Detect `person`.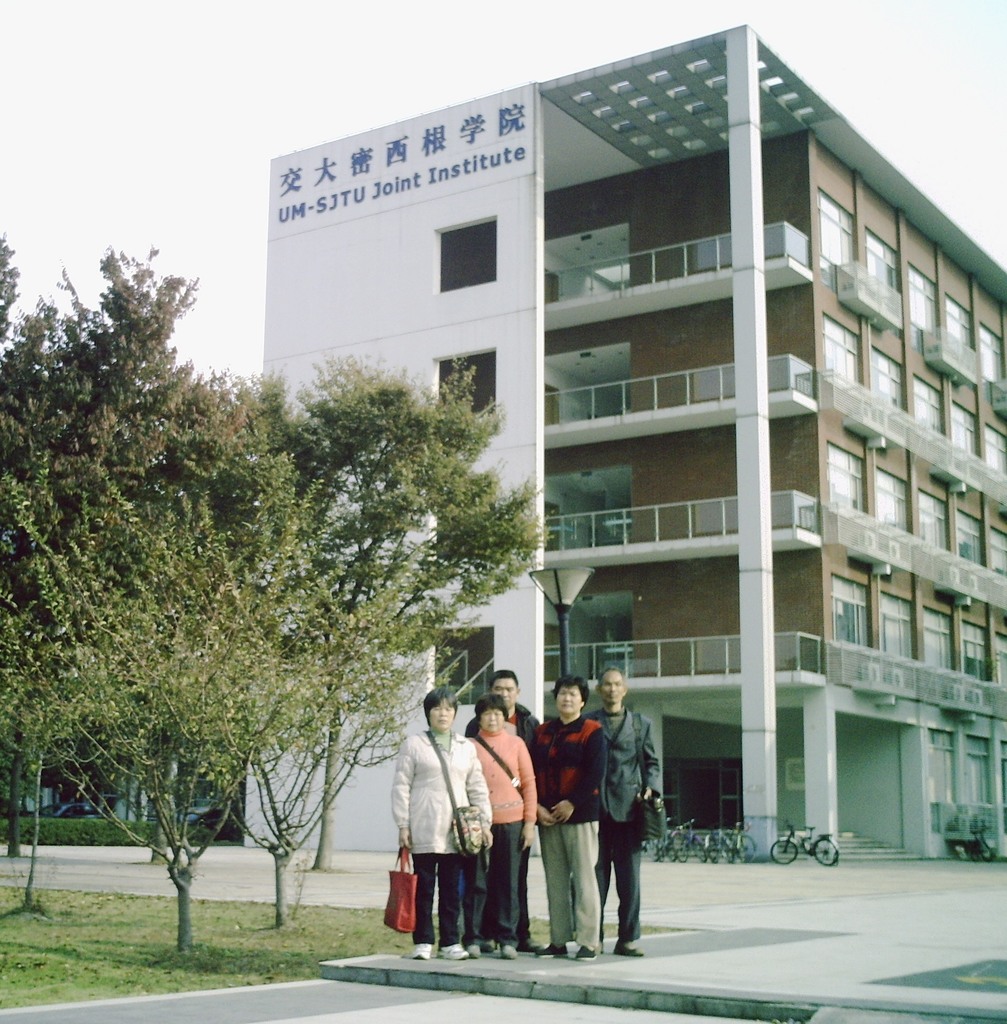
Detected at x1=385, y1=660, x2=489, y2=963.
